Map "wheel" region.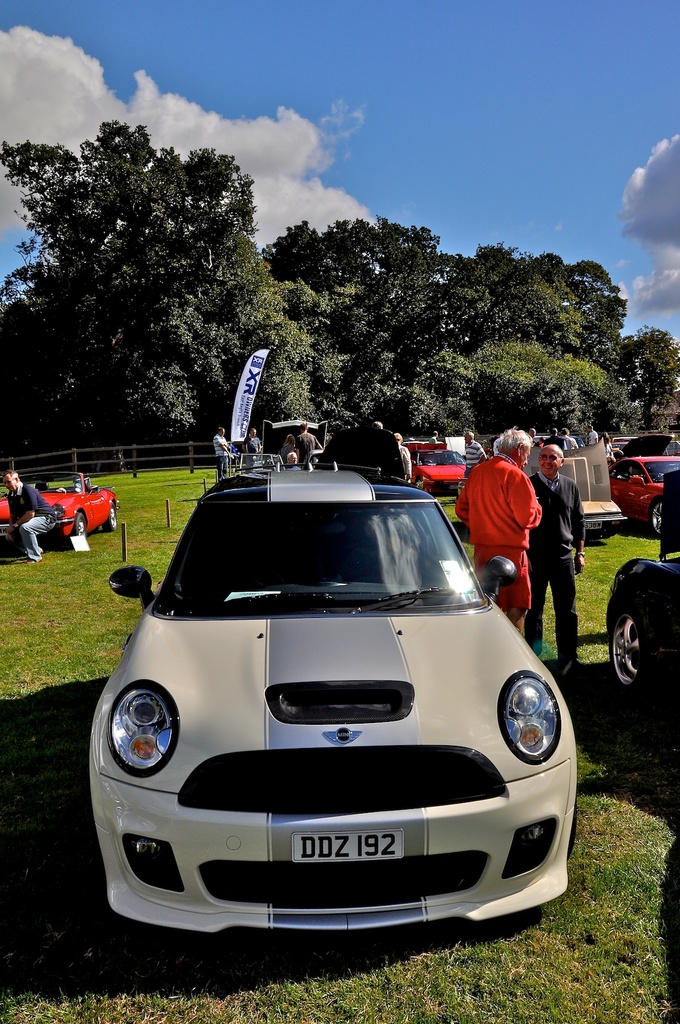
Mapped to x1=609 y1=607 x2=653 y2=692.
